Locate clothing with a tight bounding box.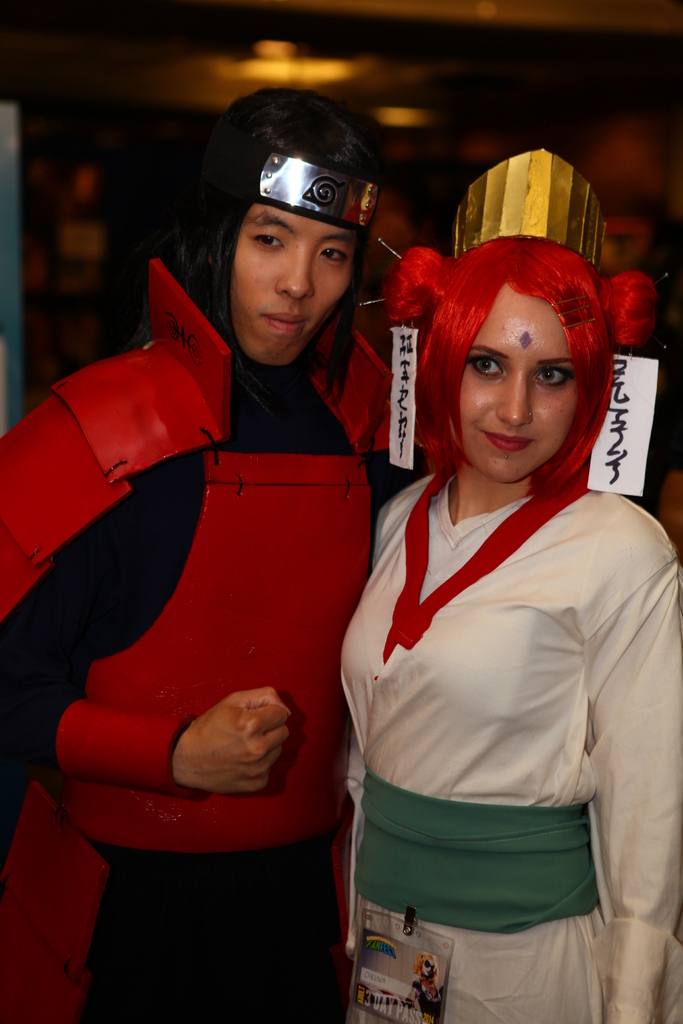
Rect(324, 204, 682, 1012).
